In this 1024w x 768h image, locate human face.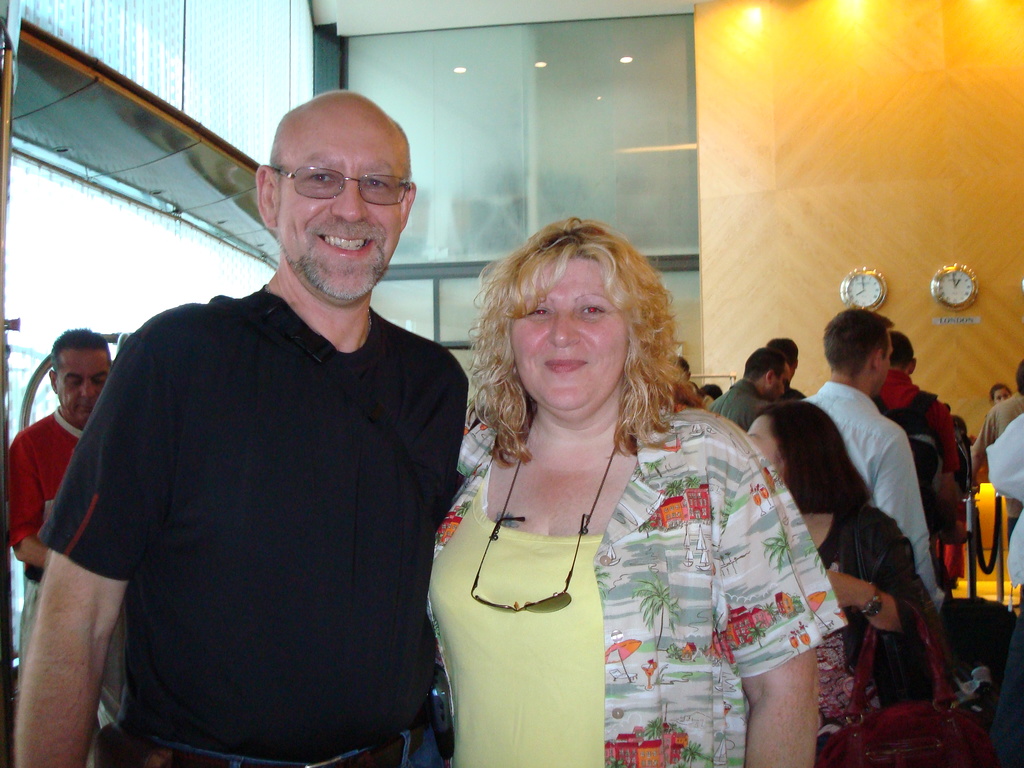
Bounding box: select_region(56, 348, 113, 422).
